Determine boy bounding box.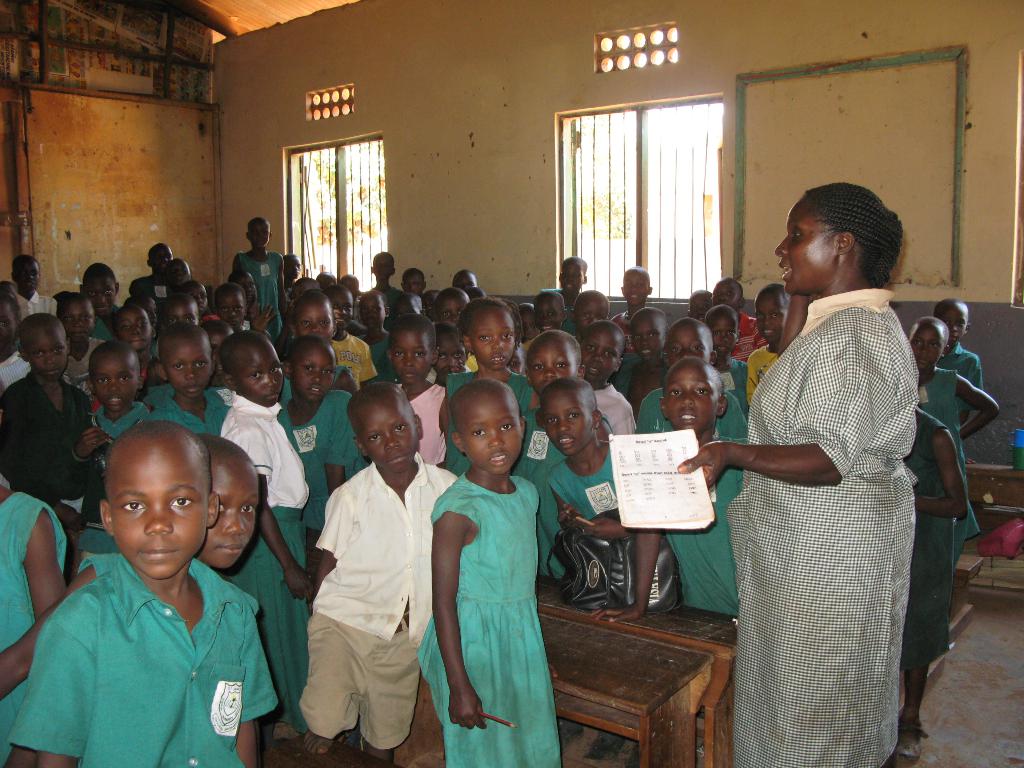
Determined: 401,262,428,319.
